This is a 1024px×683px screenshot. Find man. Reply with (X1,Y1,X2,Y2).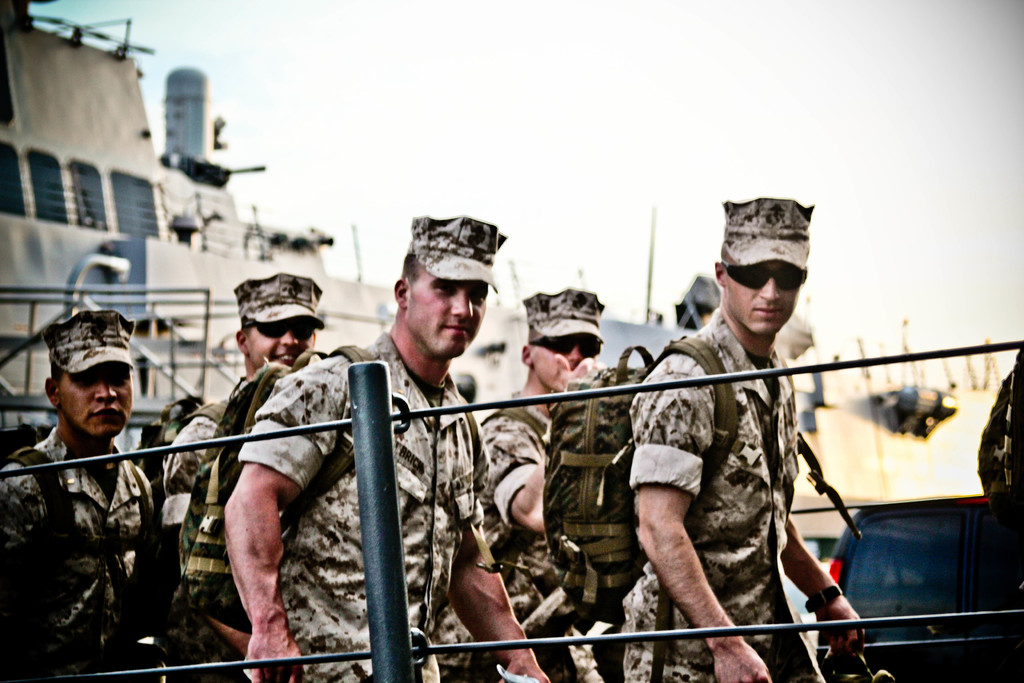
(0,309,154,682).
